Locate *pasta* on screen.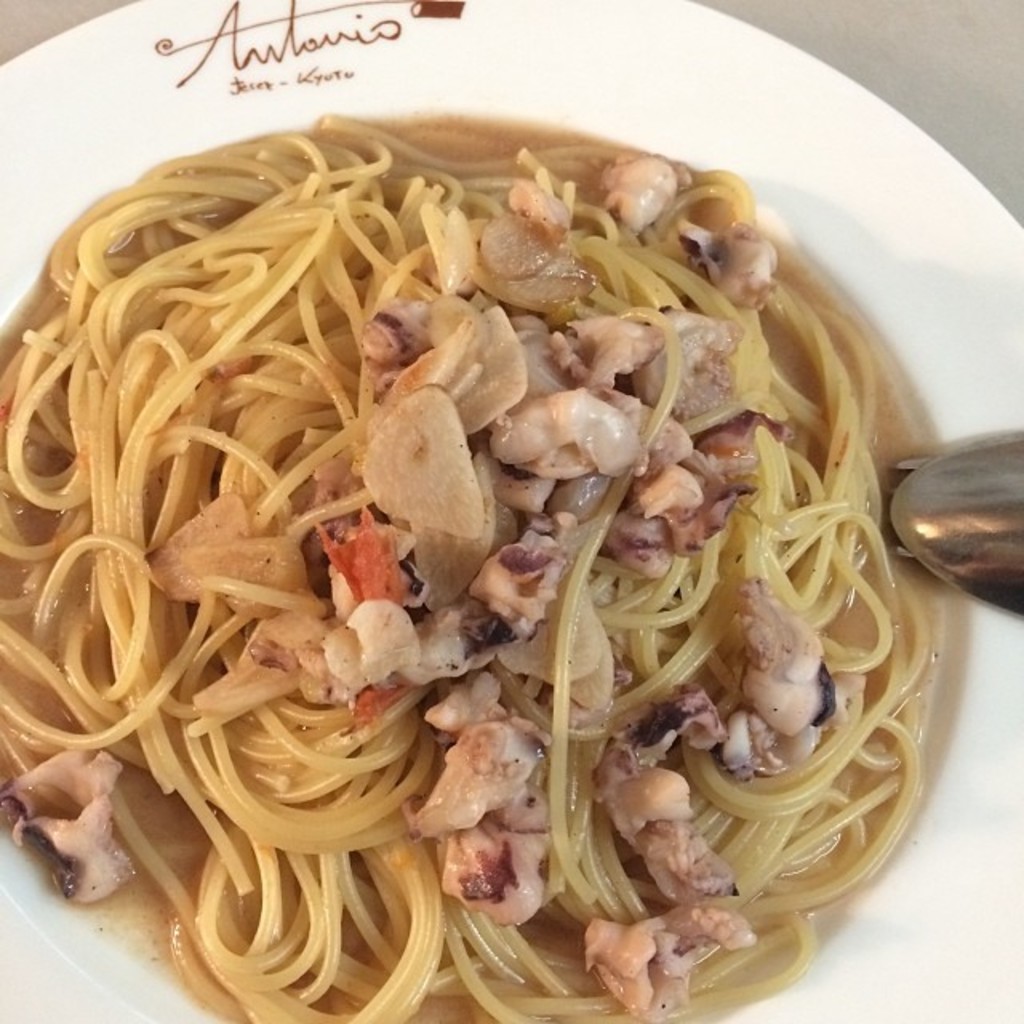
On screen at Rect(0, 109, 958, 1022).
